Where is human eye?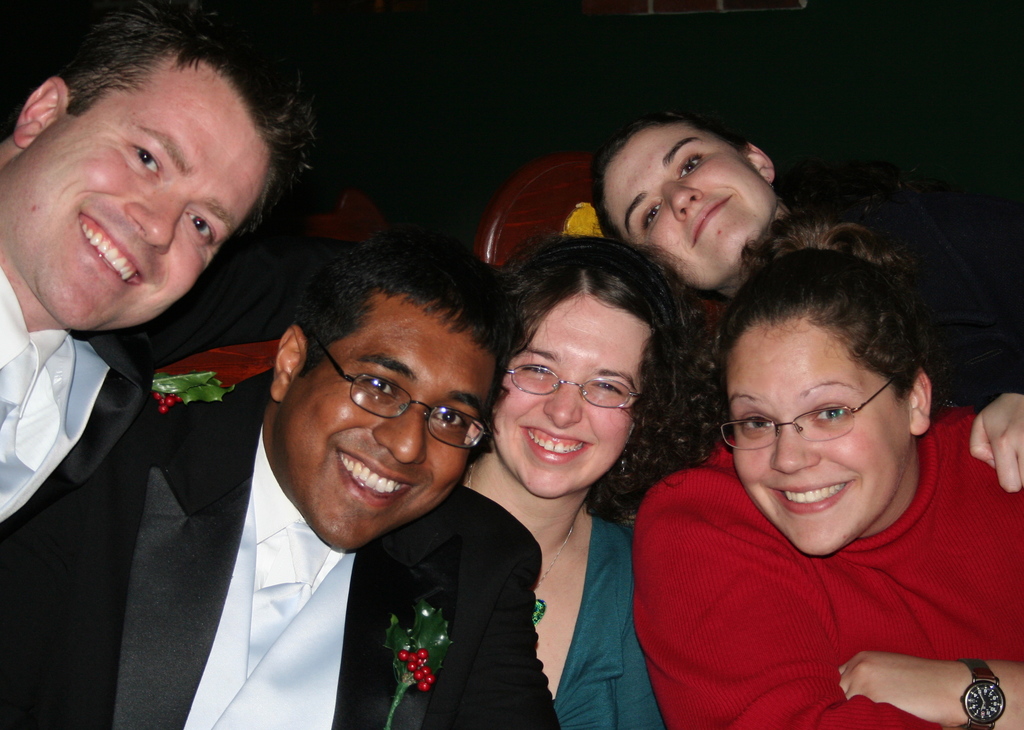
bbox=[430, 408, 467, 429].
